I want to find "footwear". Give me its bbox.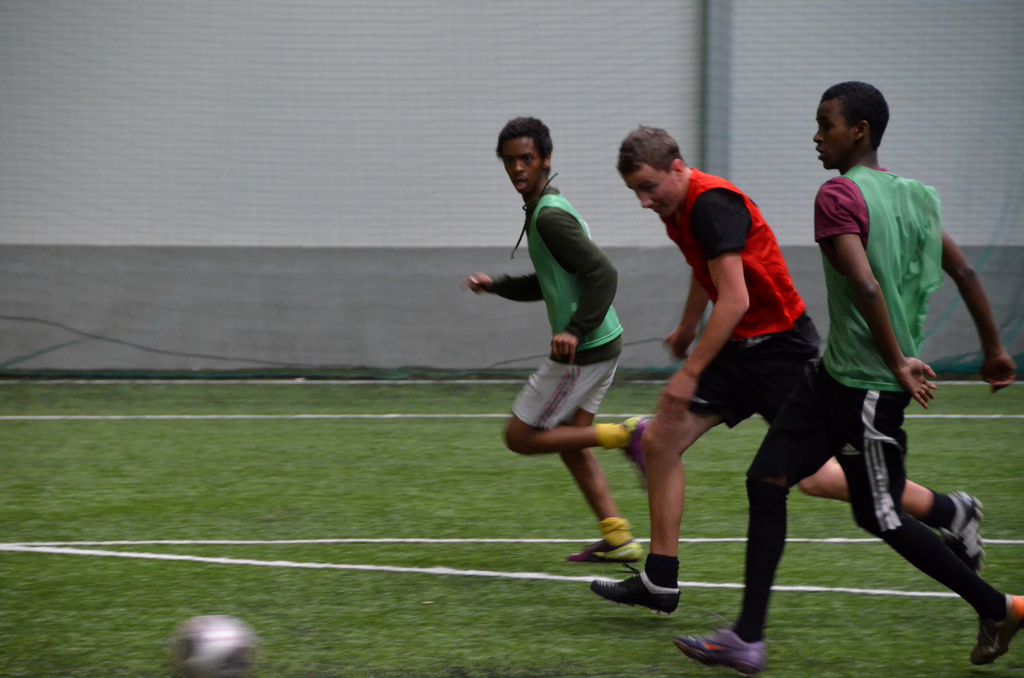
[x1=937, y1=487, x2=988, y2=577].
